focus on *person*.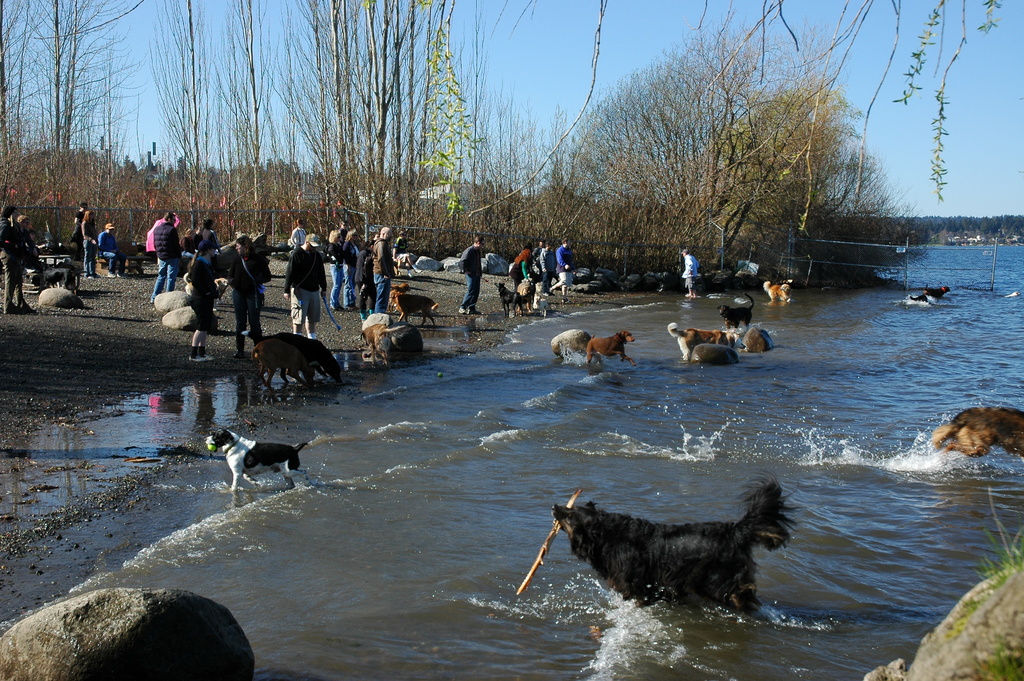
Focused at 456, 231, 483, 314.
